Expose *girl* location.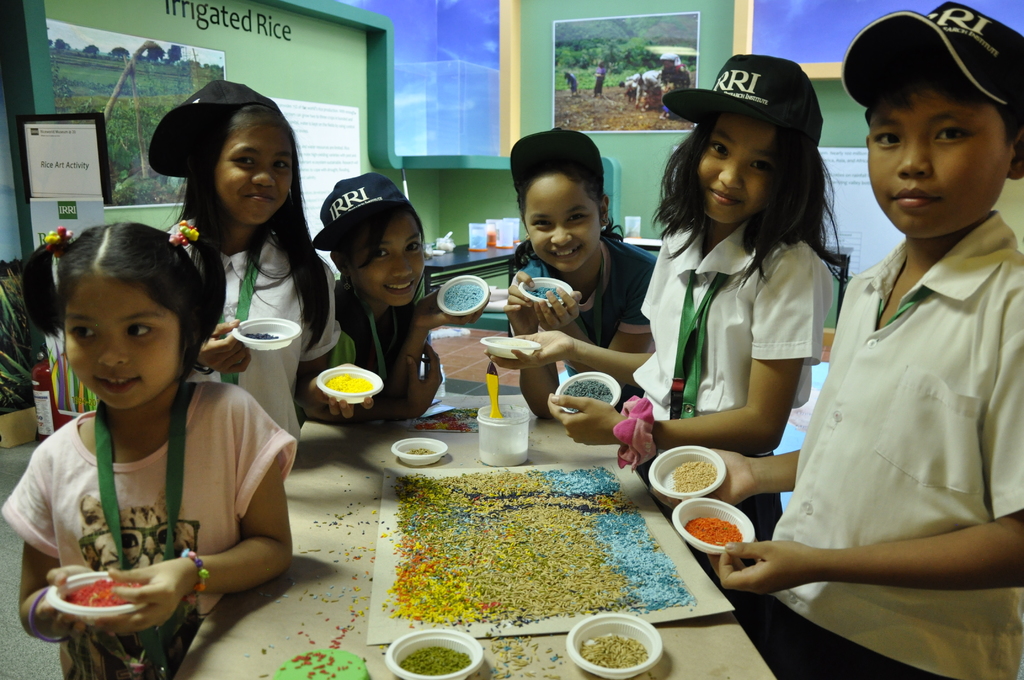
Exposed at select_region(507, 138, 646, 416).
